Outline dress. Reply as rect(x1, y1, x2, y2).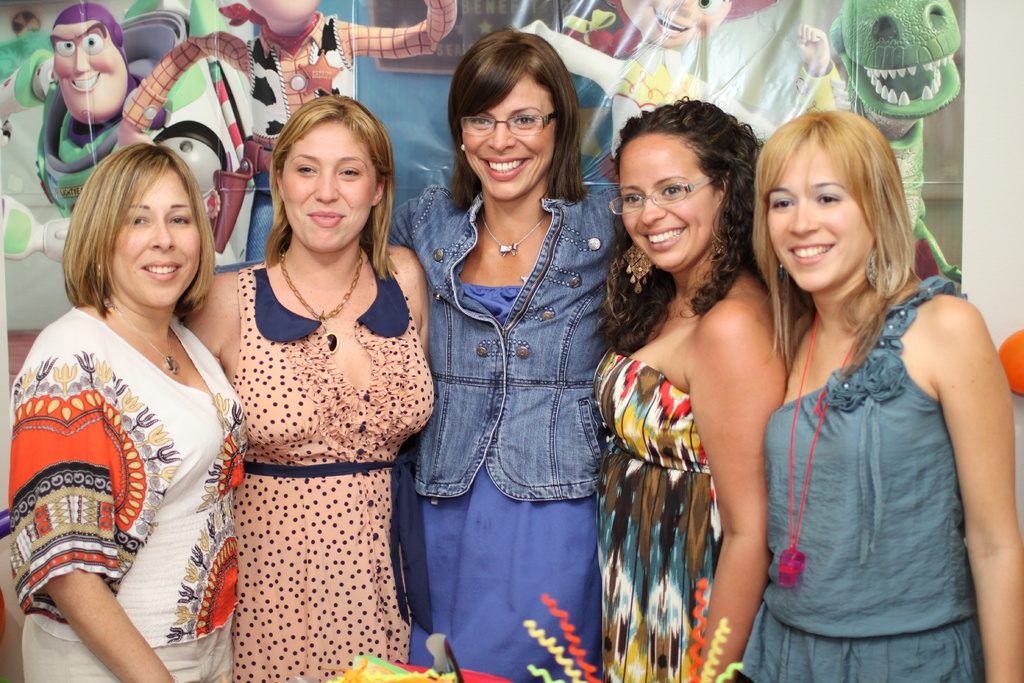
rect(234, 243, 434, 682).
